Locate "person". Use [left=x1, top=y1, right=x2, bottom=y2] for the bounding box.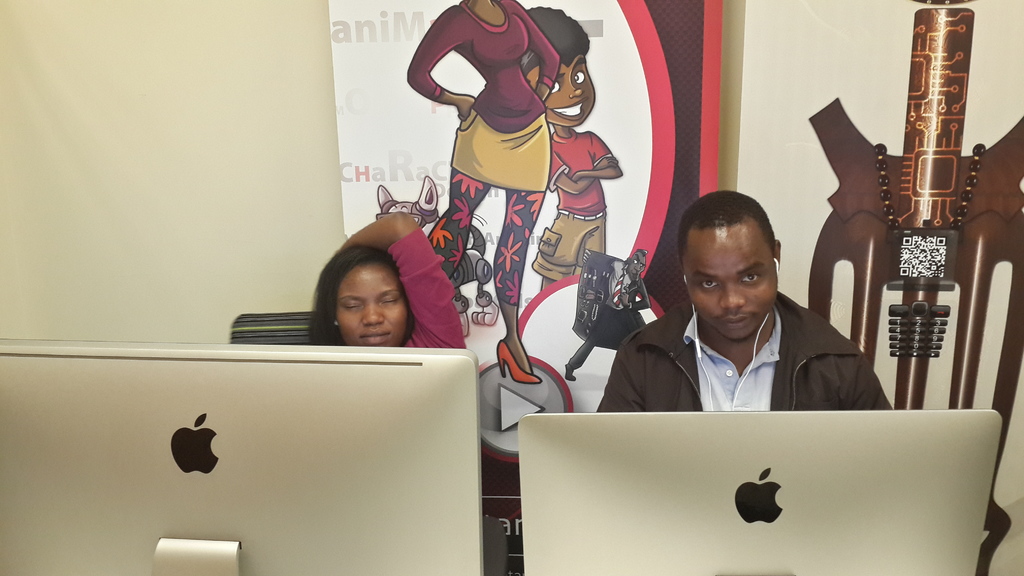
[left=423, top=0, right=567, bottom=390].
